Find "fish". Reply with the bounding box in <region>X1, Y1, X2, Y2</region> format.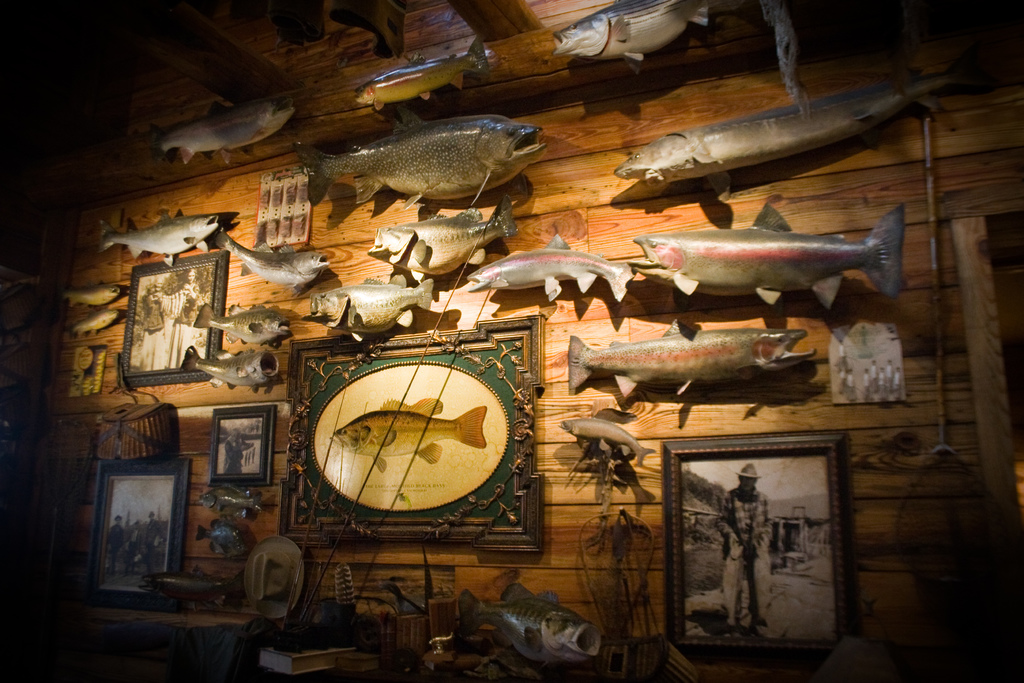
<region>551, 0, 717, 67</region>.
